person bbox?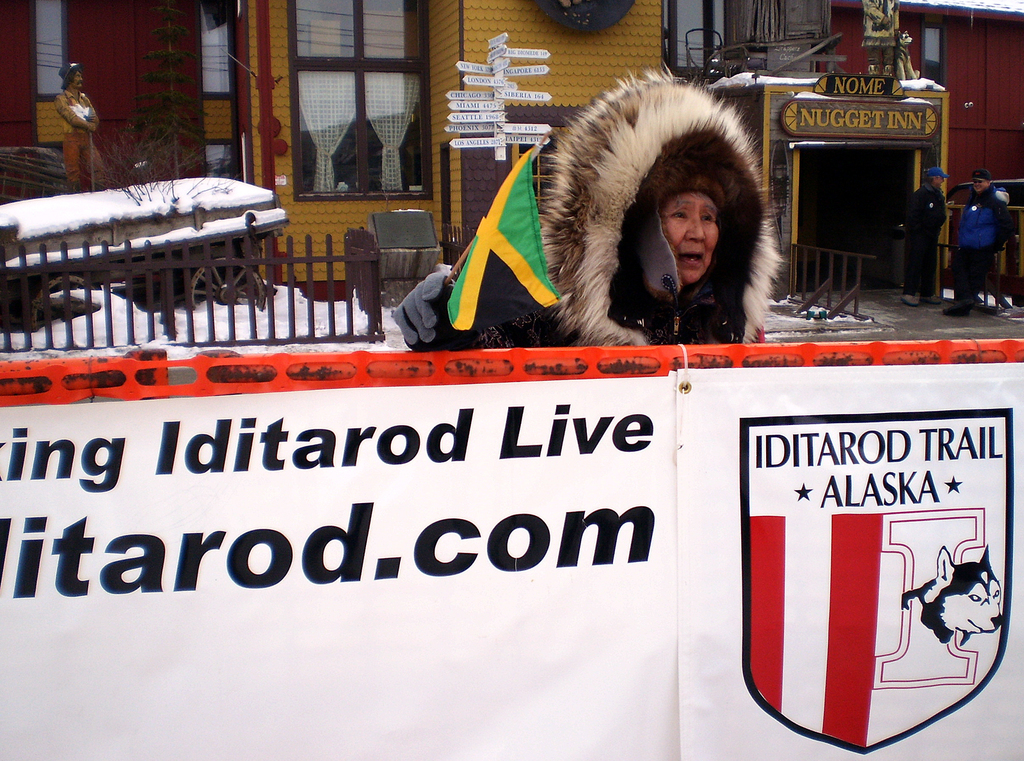
{"x1": 904, "y1": 164, "x2": 952, "y2": 305}
